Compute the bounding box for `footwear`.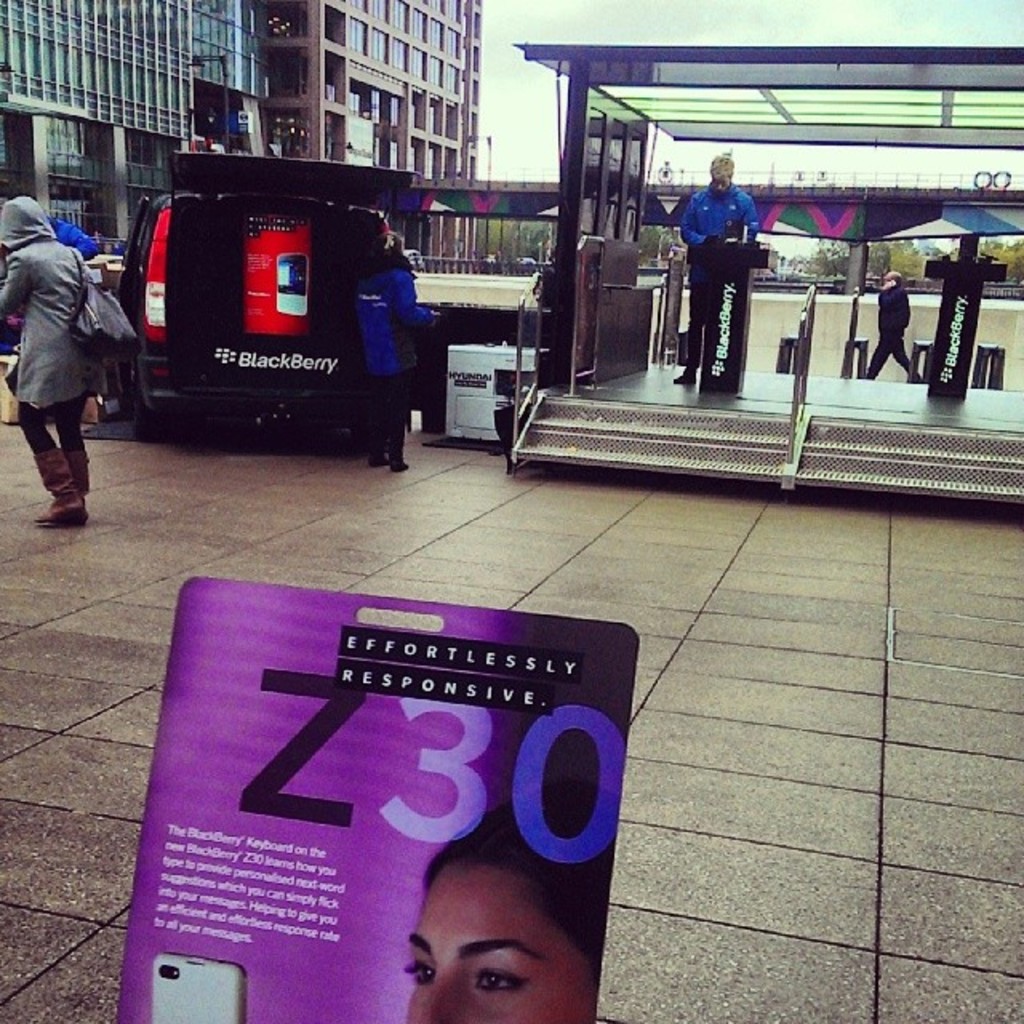
395, 405, 406, 469.
